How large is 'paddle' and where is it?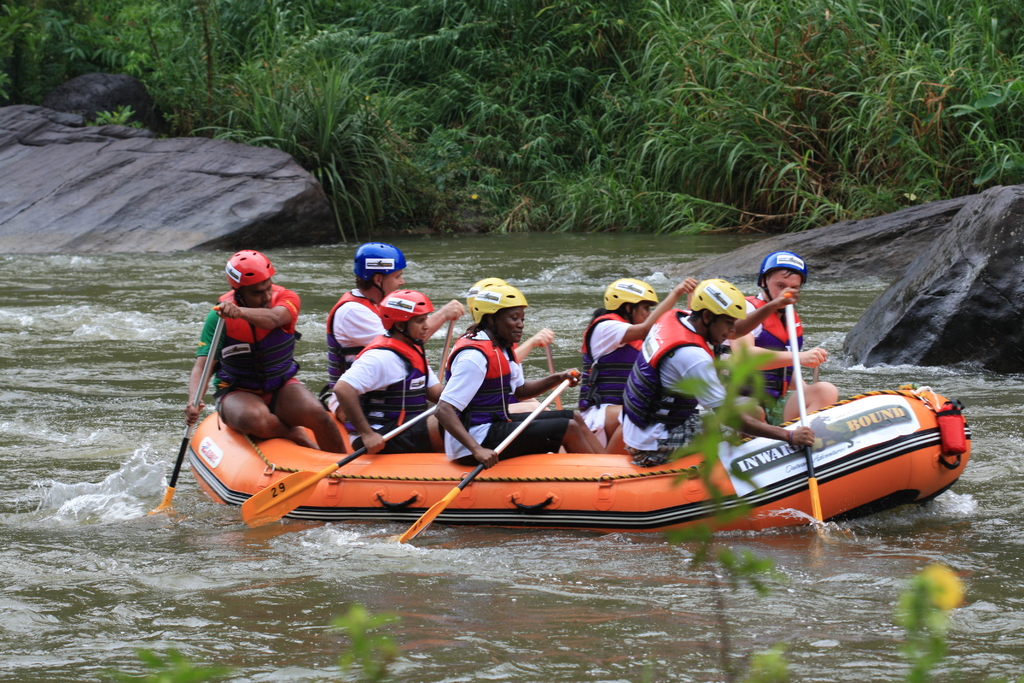
Bounding box: bbox=[544, 343, 560, 410].
